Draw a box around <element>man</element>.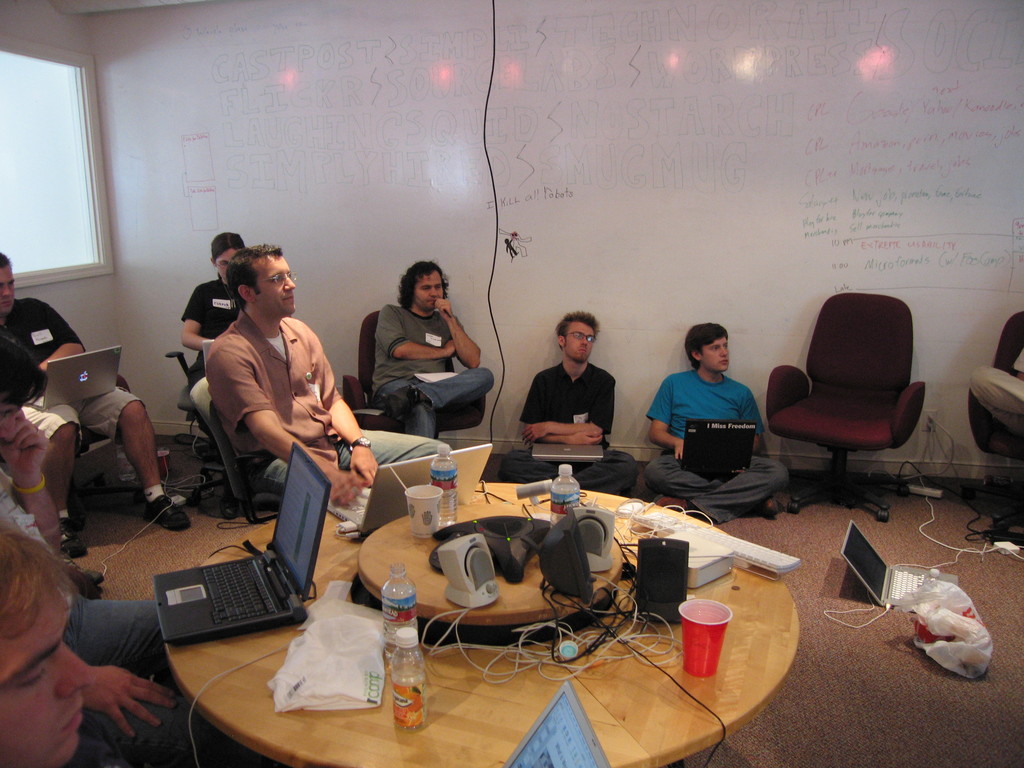
bbox(0, 248, 193, 552).
